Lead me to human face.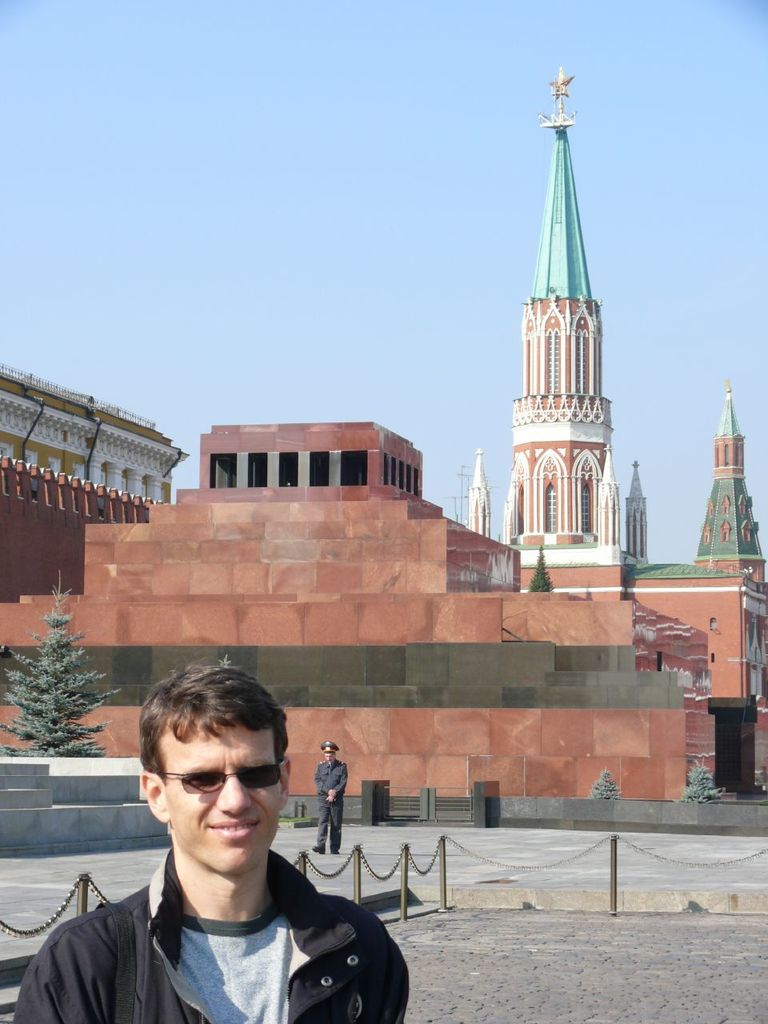
Lead to BBox(163, 713, 278, 874).
